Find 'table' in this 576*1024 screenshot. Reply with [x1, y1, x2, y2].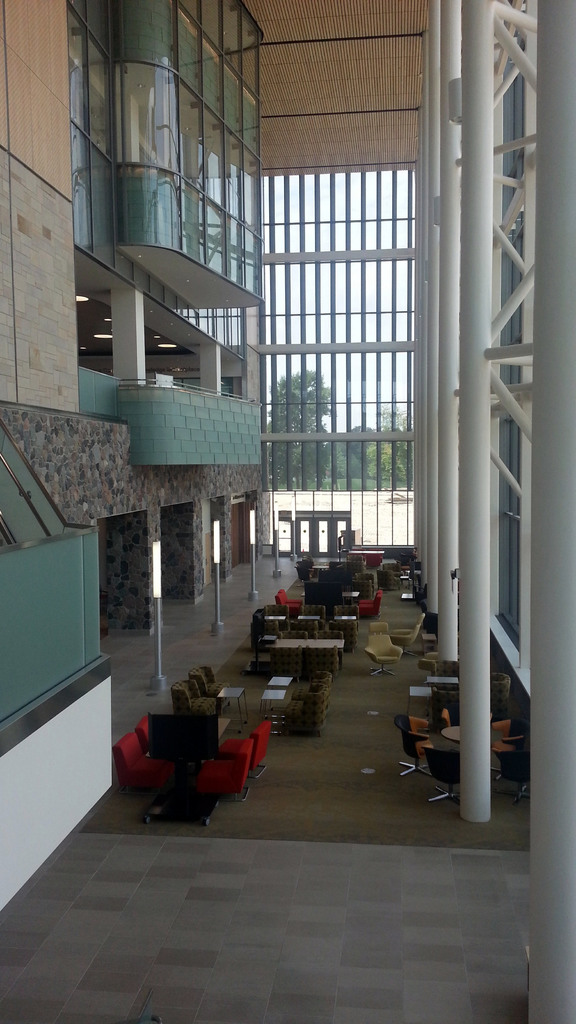
[419, 632, 436, 657].
